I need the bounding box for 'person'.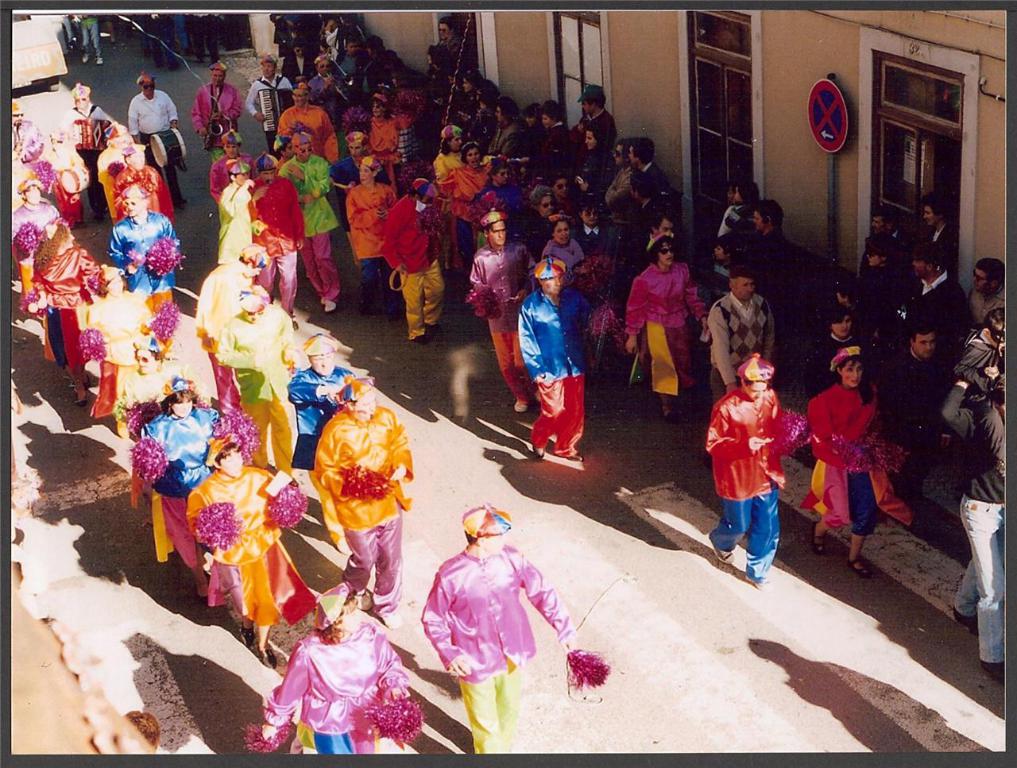
Here it is: left=805, top=349, right=914, bottom=581.
